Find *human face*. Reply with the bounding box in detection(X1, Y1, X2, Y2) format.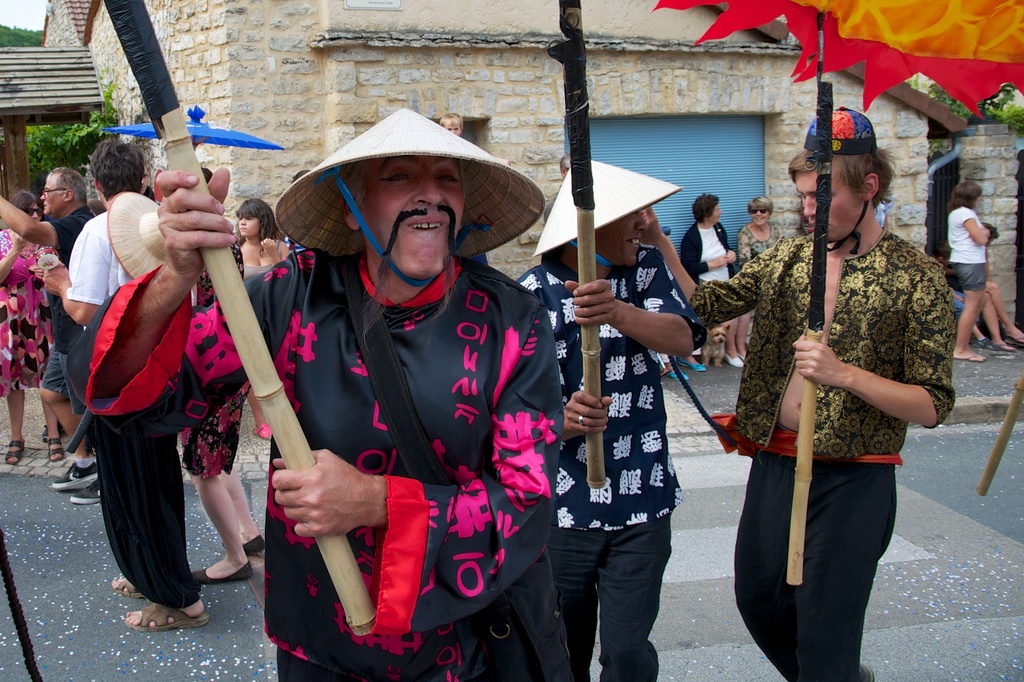
detection(21, 205, 40, 218).
